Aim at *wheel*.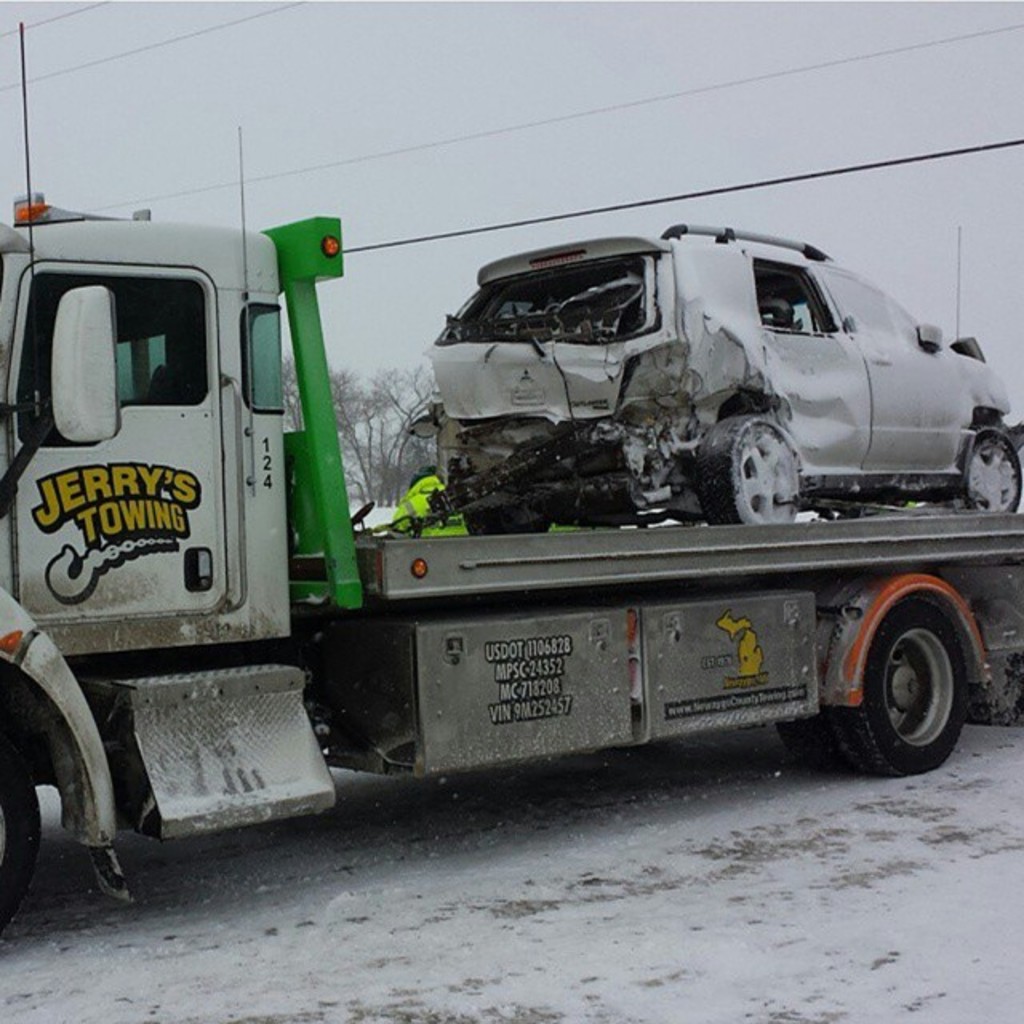
Aimed at pyautogui.locateOnScreen(952, 427, 1022, 514).
